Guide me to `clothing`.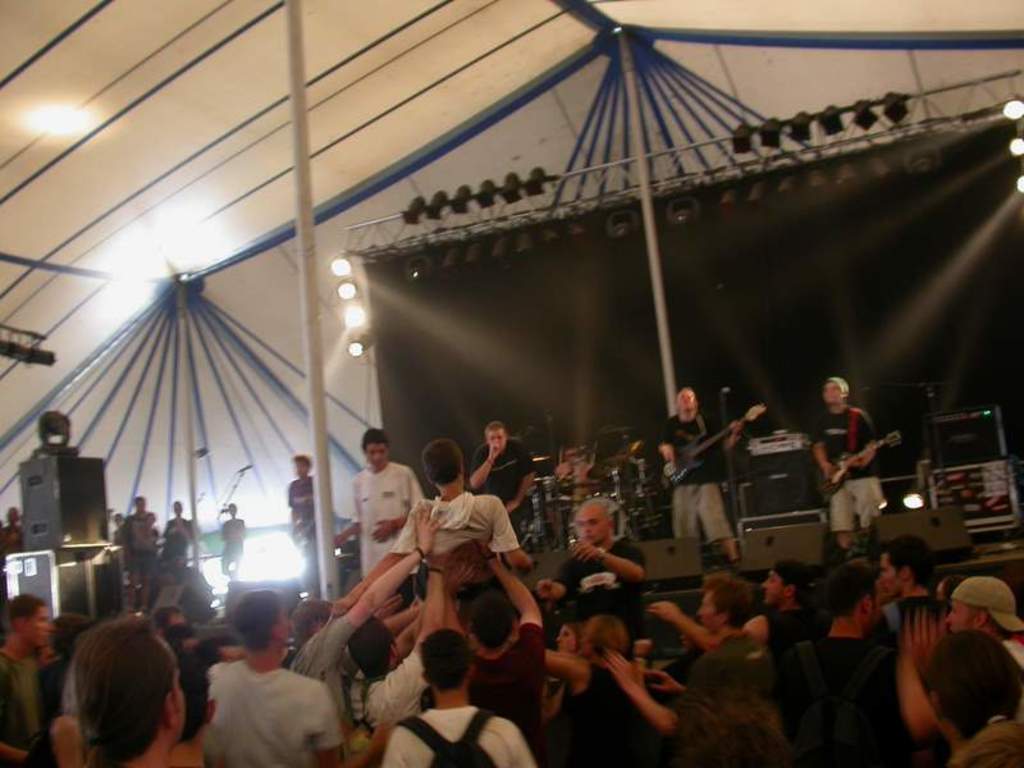
Guidance: Rect(351, 461, 424, 577).
